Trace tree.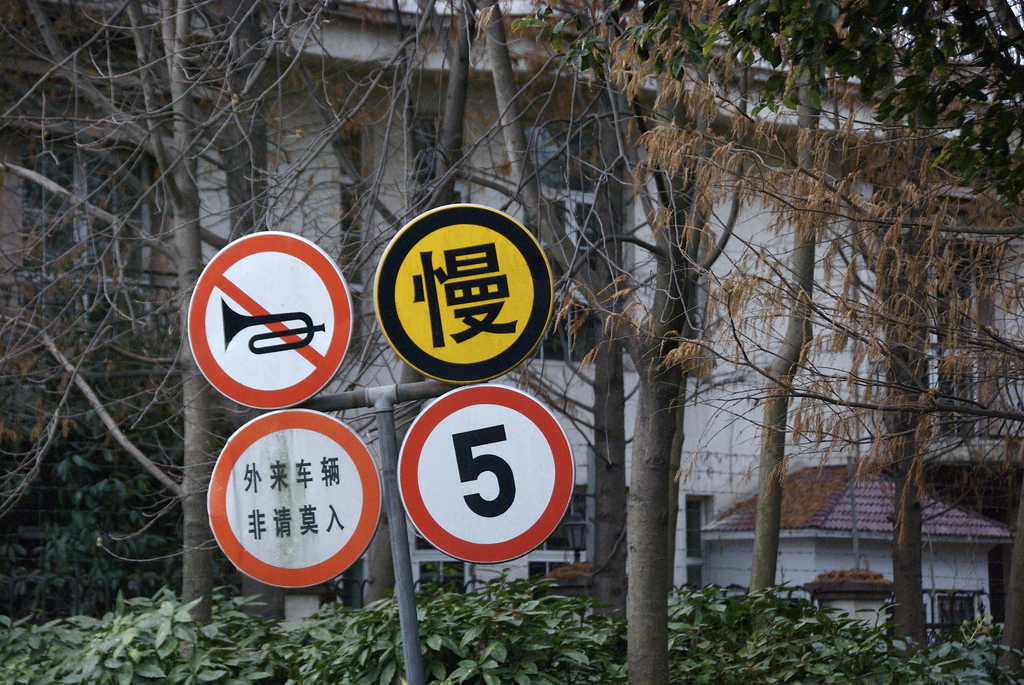
Traced to <region>504, 0, 1023, 487</region>.
